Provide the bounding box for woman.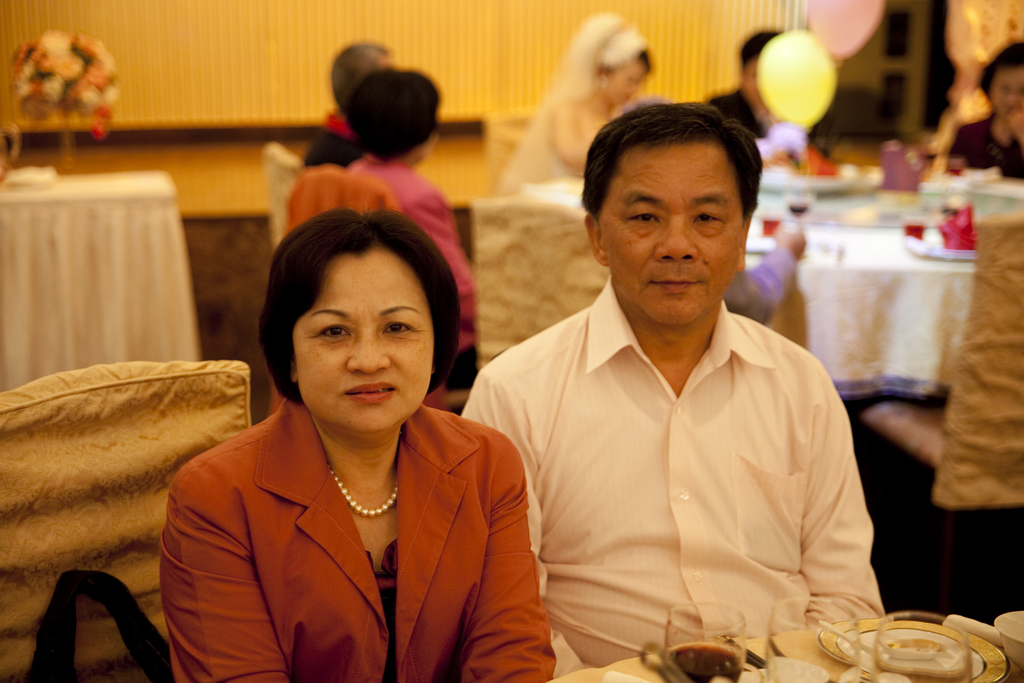
162 178 543 674.
